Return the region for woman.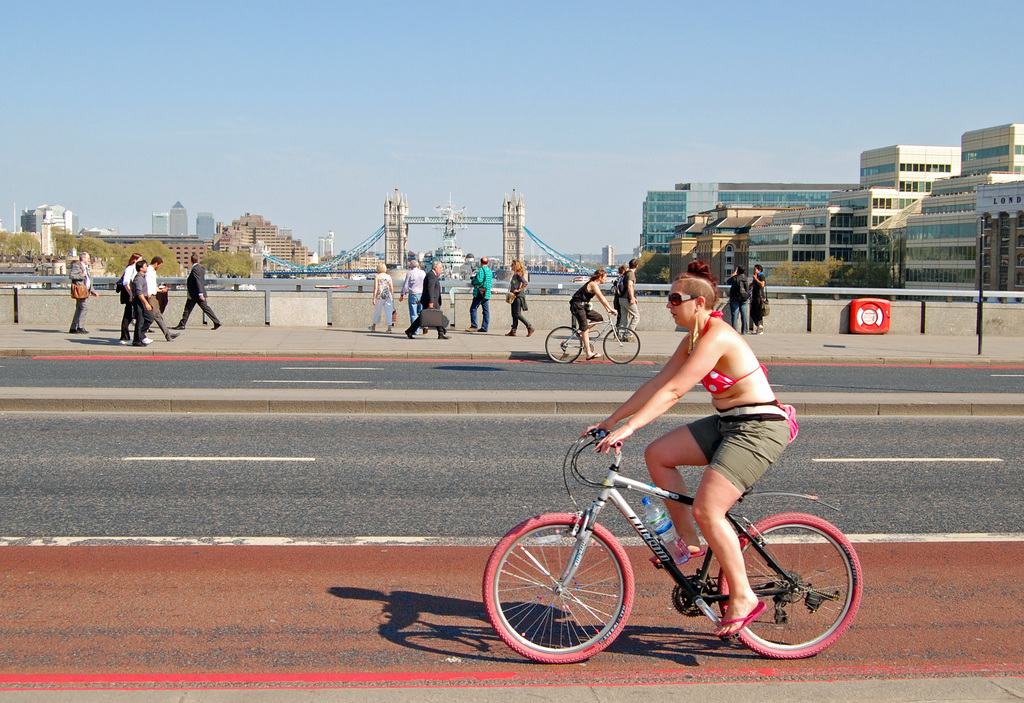
{"x1": 566, "y1": 268, "x2": 622, "y2": 362}.
